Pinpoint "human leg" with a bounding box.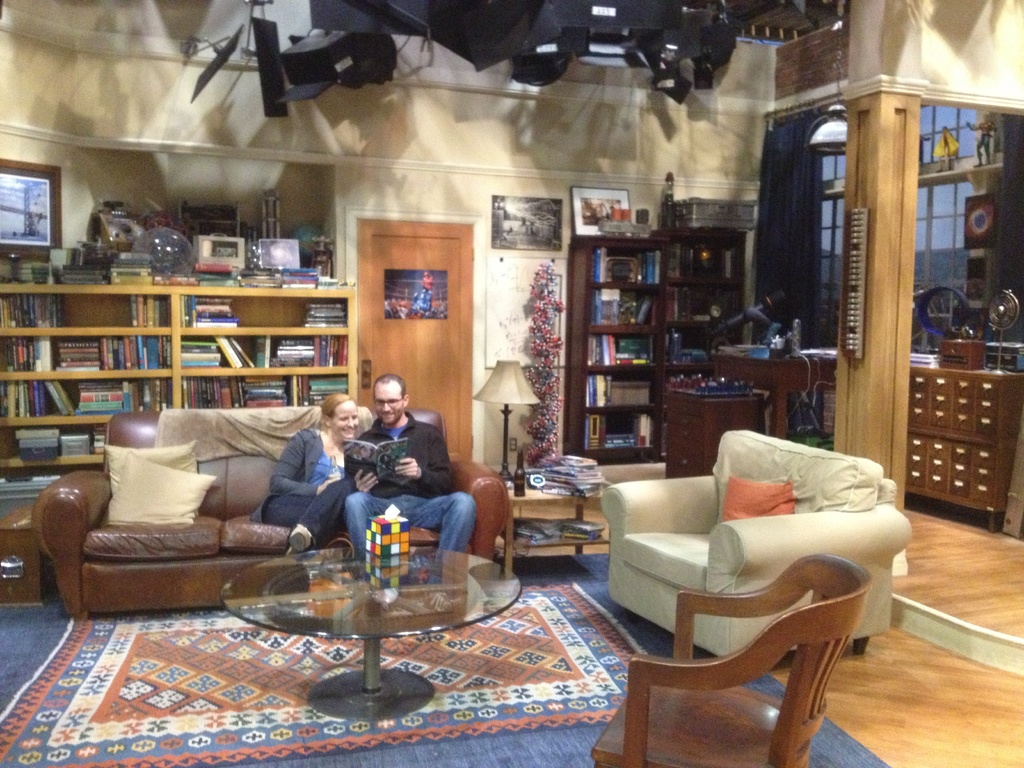
box(275, 471, 335, 549).
